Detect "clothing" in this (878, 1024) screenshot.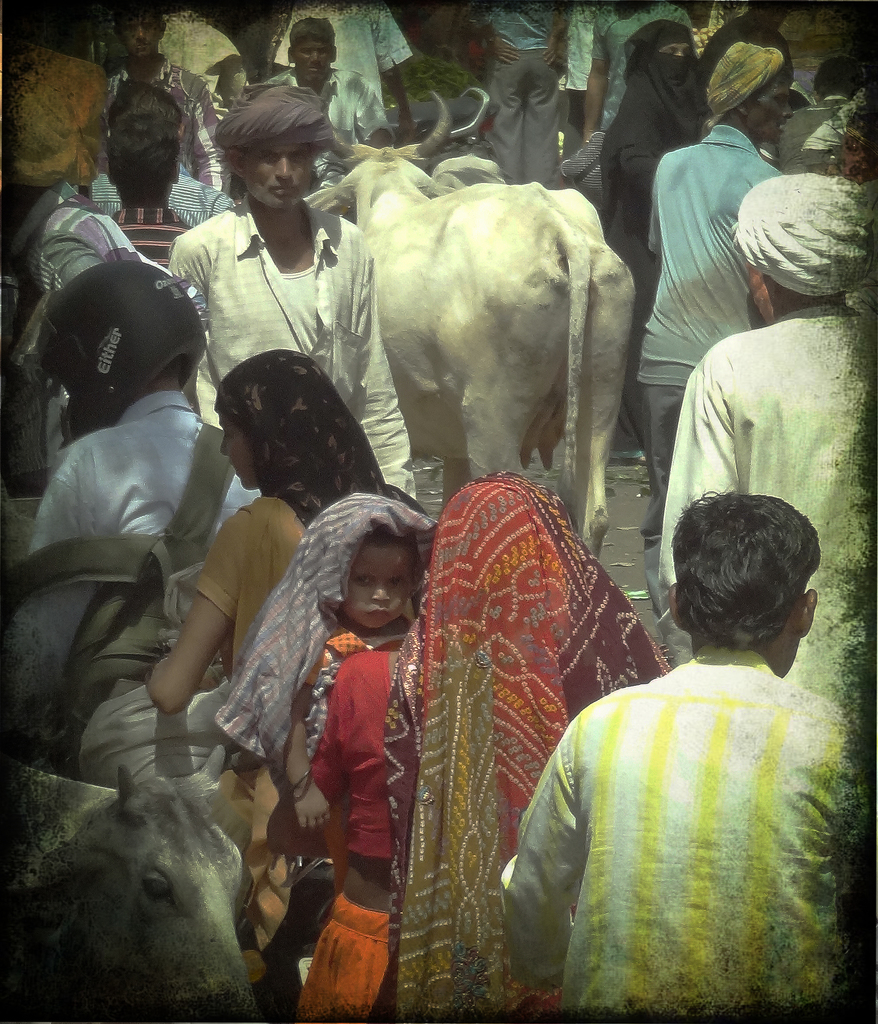
Detection: 564,0,601,129.
